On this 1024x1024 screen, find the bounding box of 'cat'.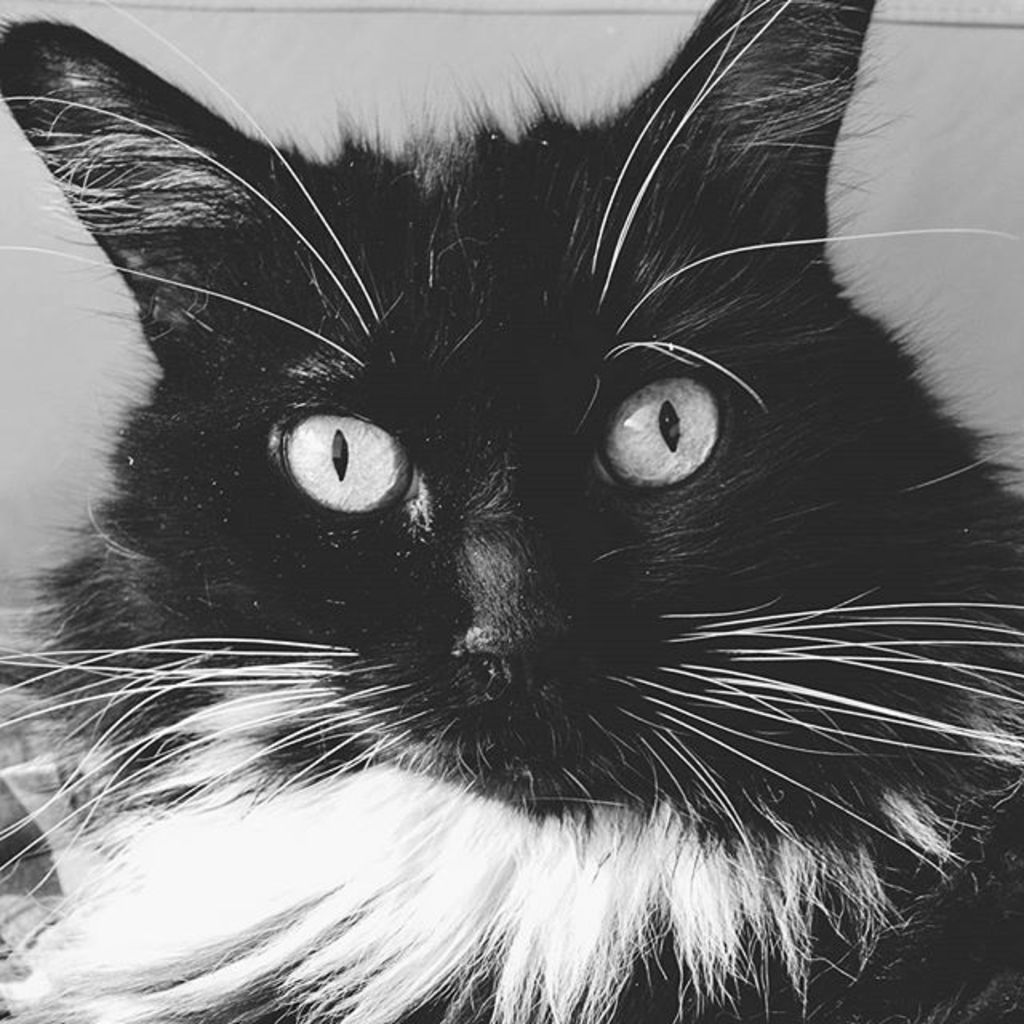
Bounding box: x1=0, y1=0, x2=1022, y2=1022.
